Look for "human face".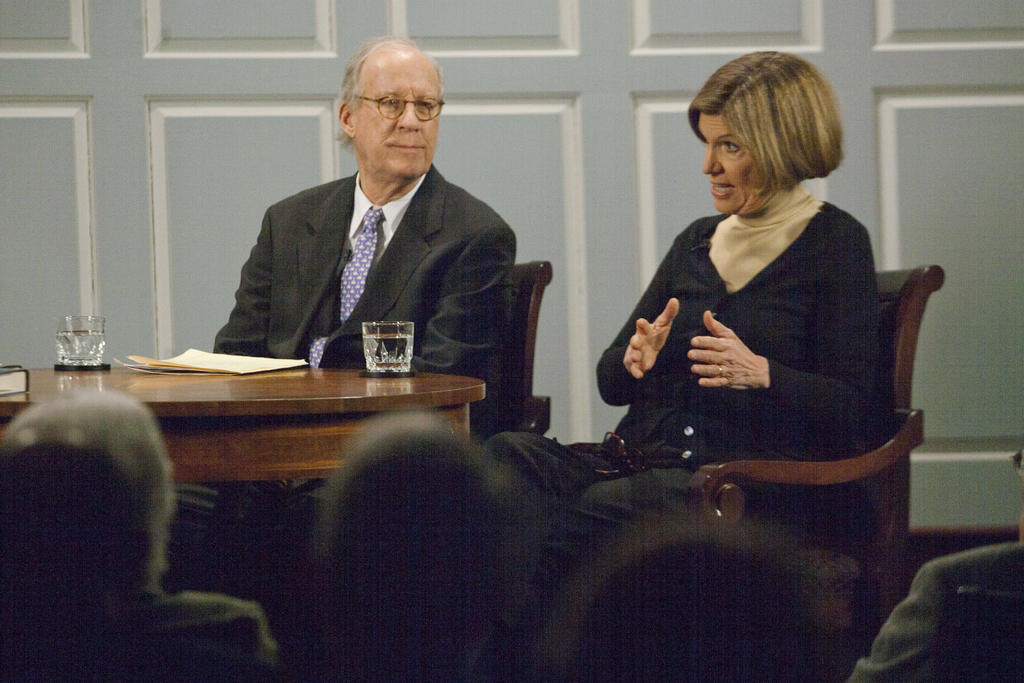
Found: detection(353, 60, 442, 176).
